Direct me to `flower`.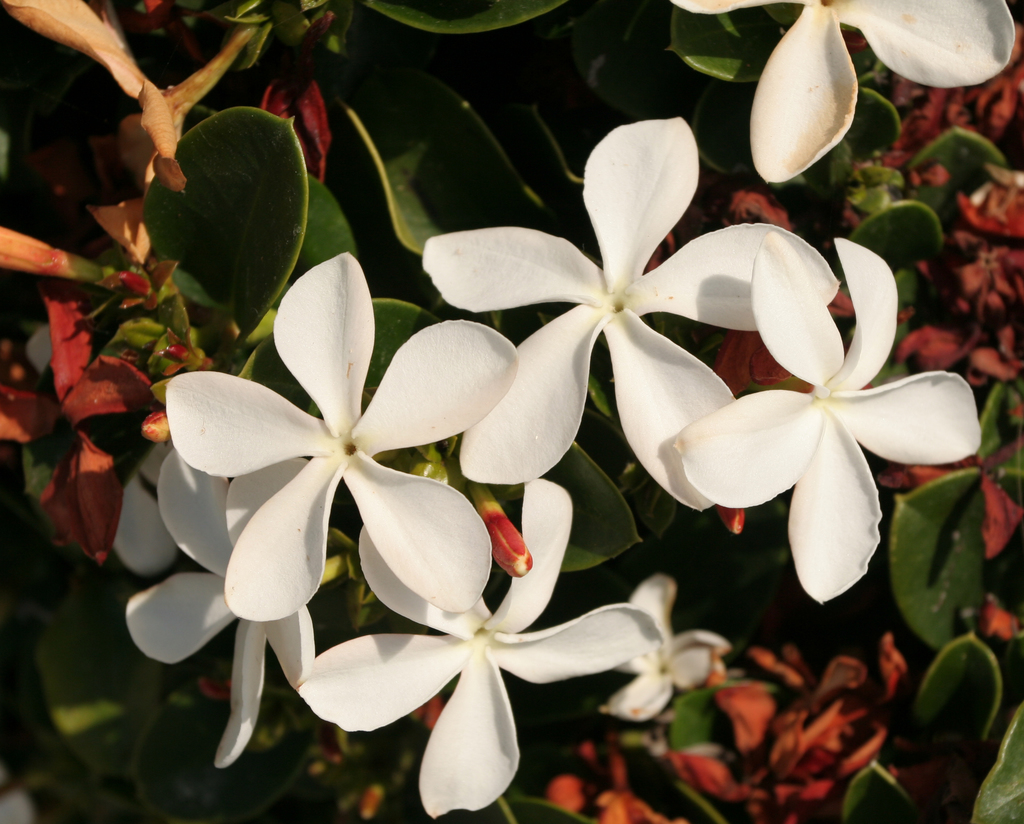
Direction: {"x1": 289, "y1": 472, "x2": 673, "y2": 823}.
